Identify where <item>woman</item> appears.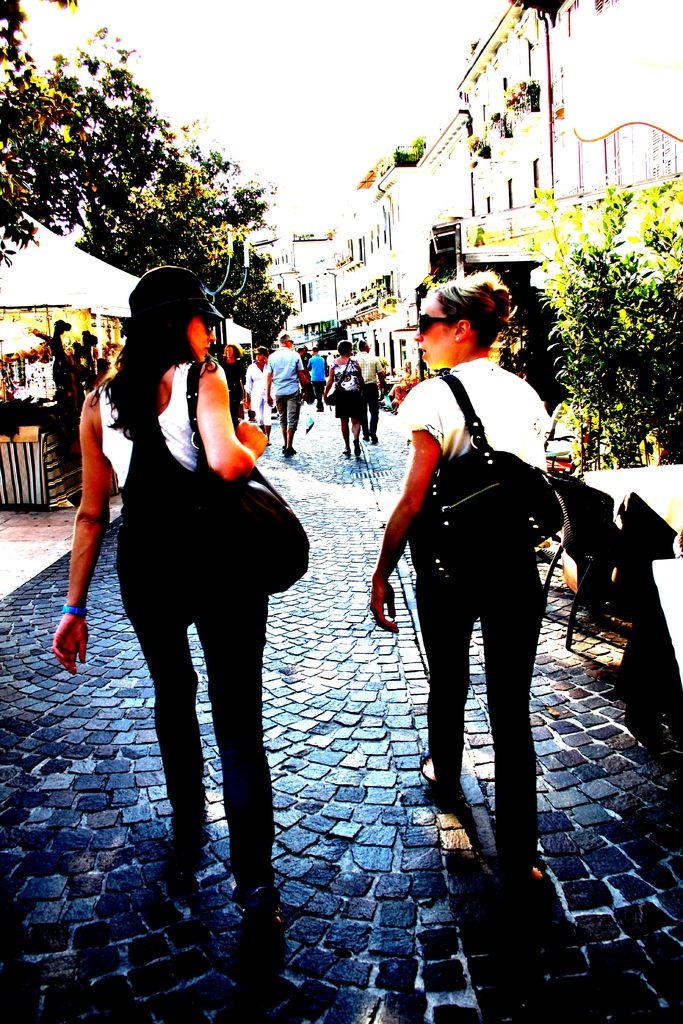
Appears at (left=37, top=266, right=309, bottom=926).
